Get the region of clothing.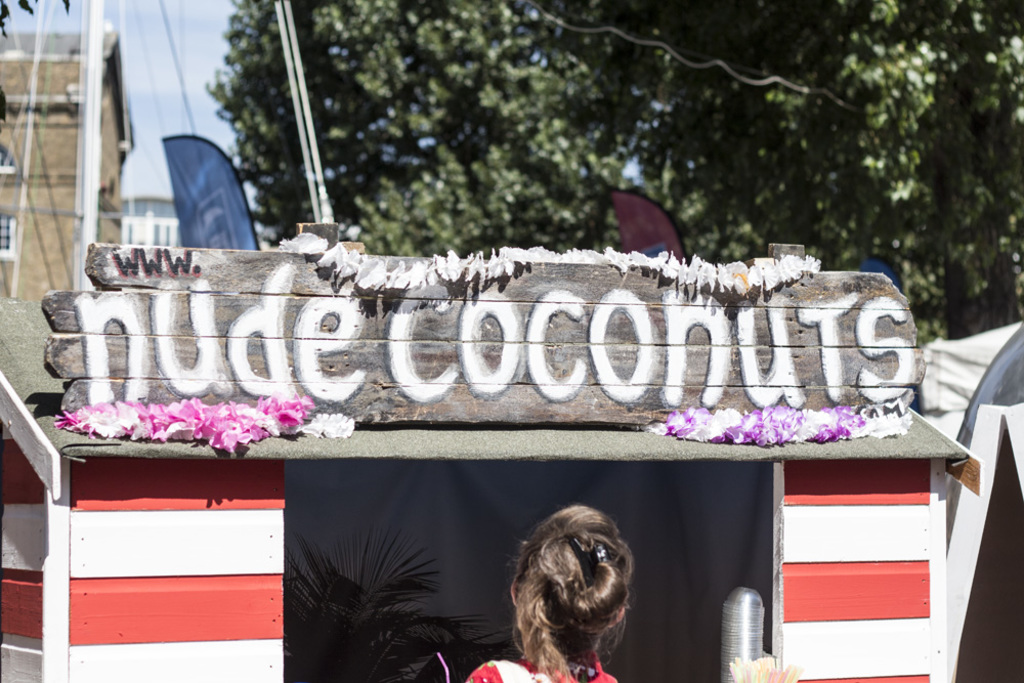
x1=466, y1=650, x2=622, y2=682.
